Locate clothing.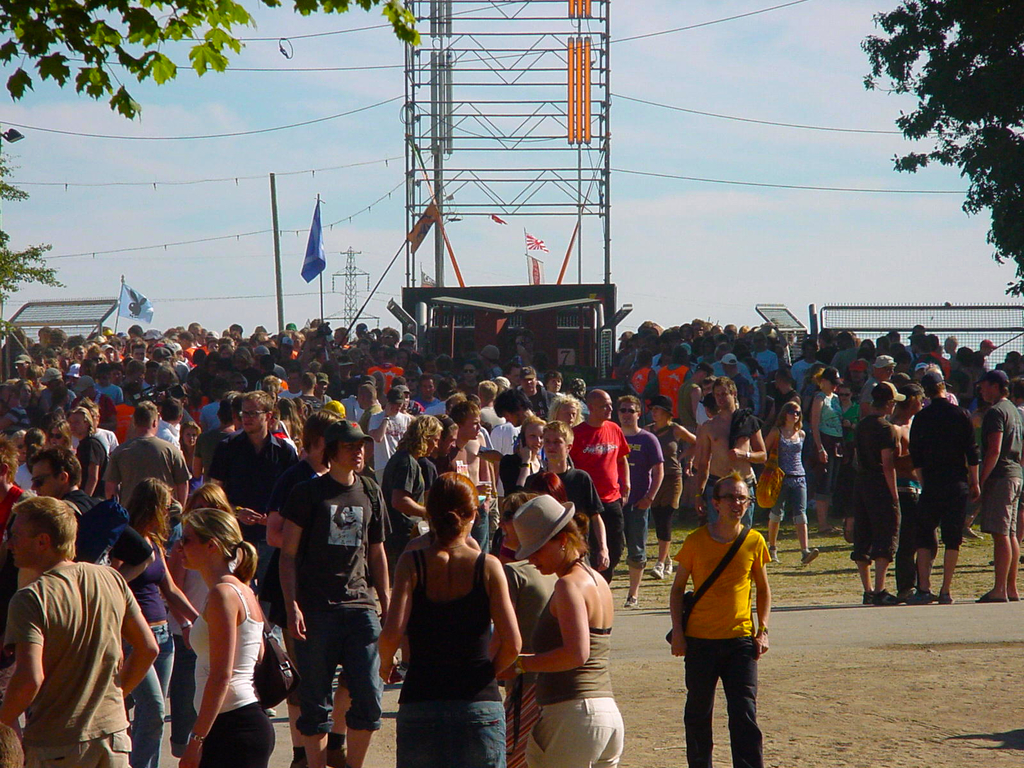
Bounding box: locate(732, 371, 756, 408).
